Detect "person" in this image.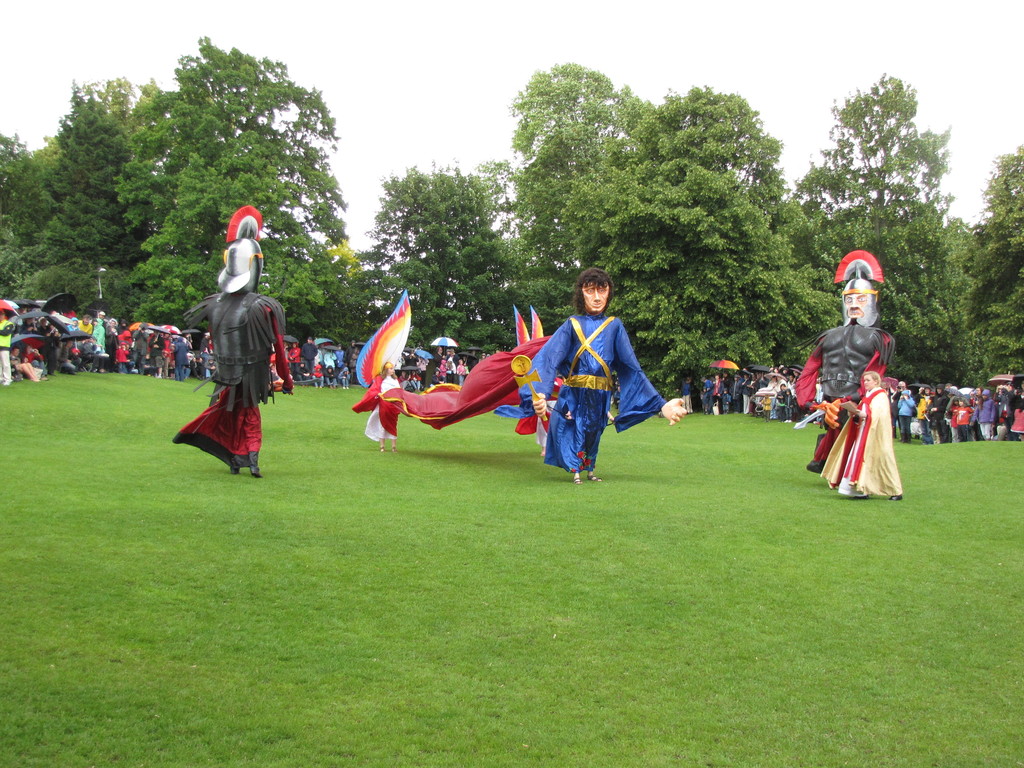
Detection: region(132, 325, 148, 378).
